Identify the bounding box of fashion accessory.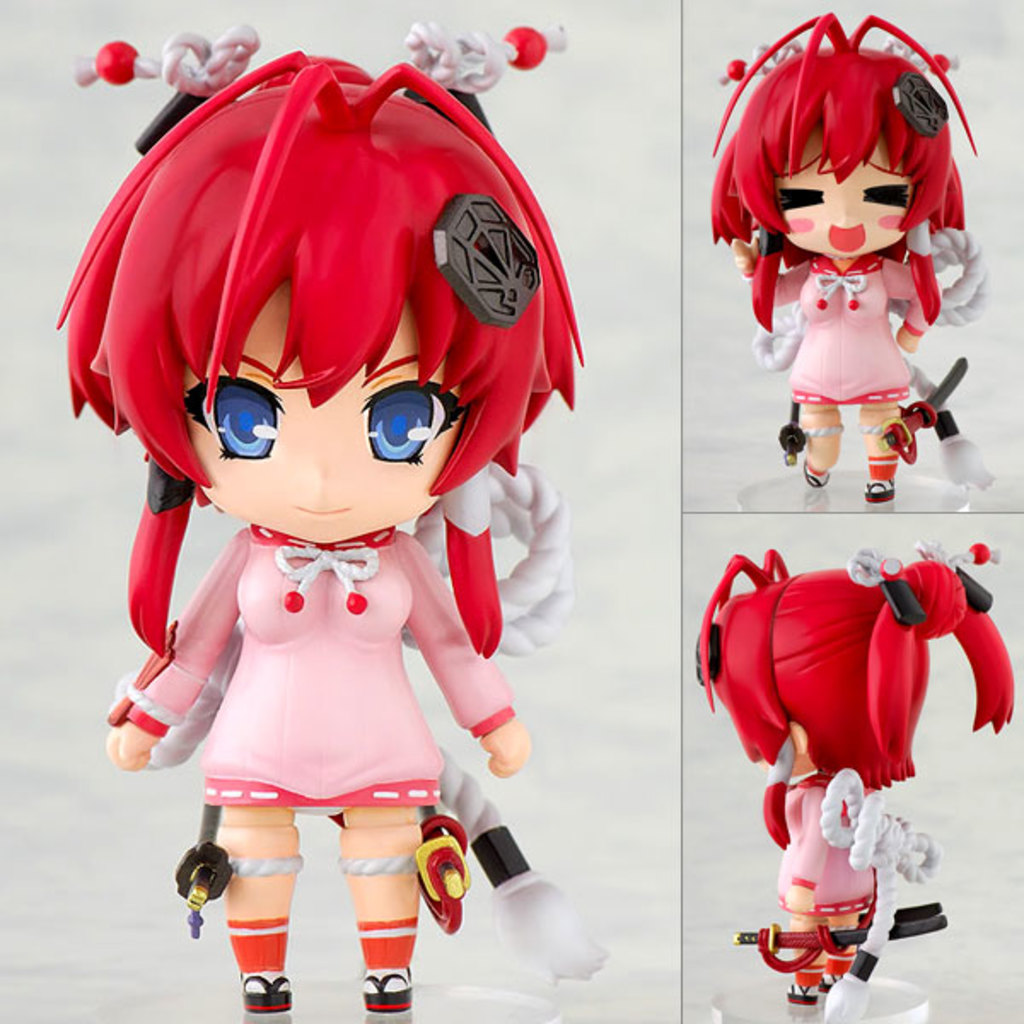
(857,420,887,439).
